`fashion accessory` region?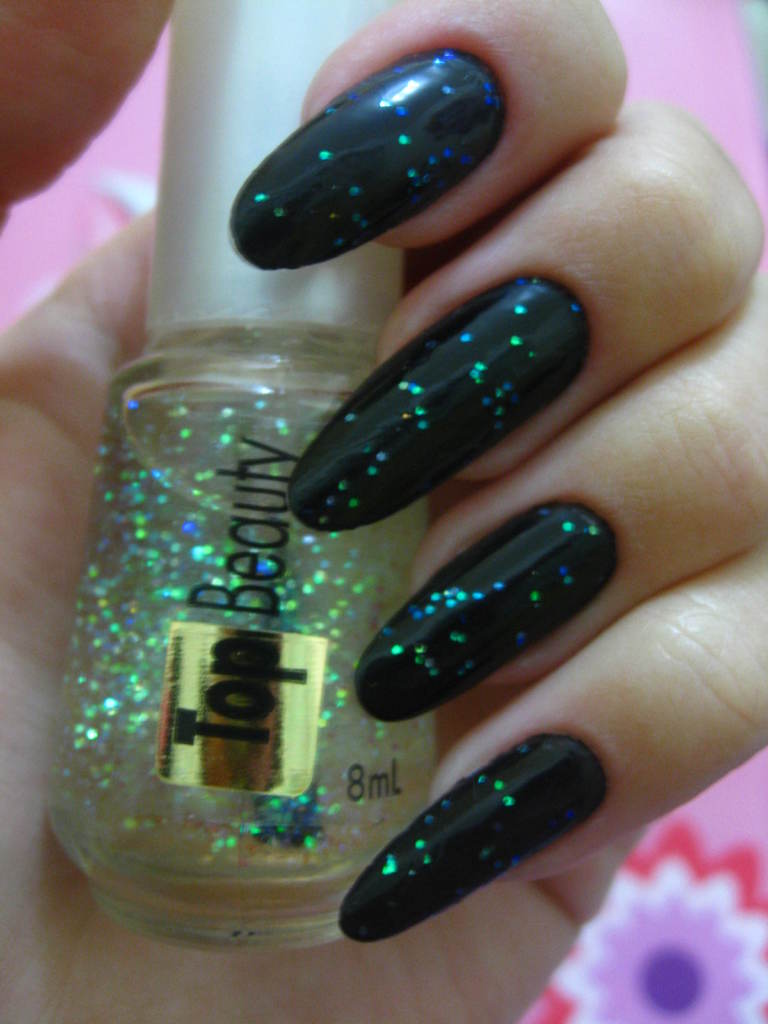
280, 267, 602, 536
